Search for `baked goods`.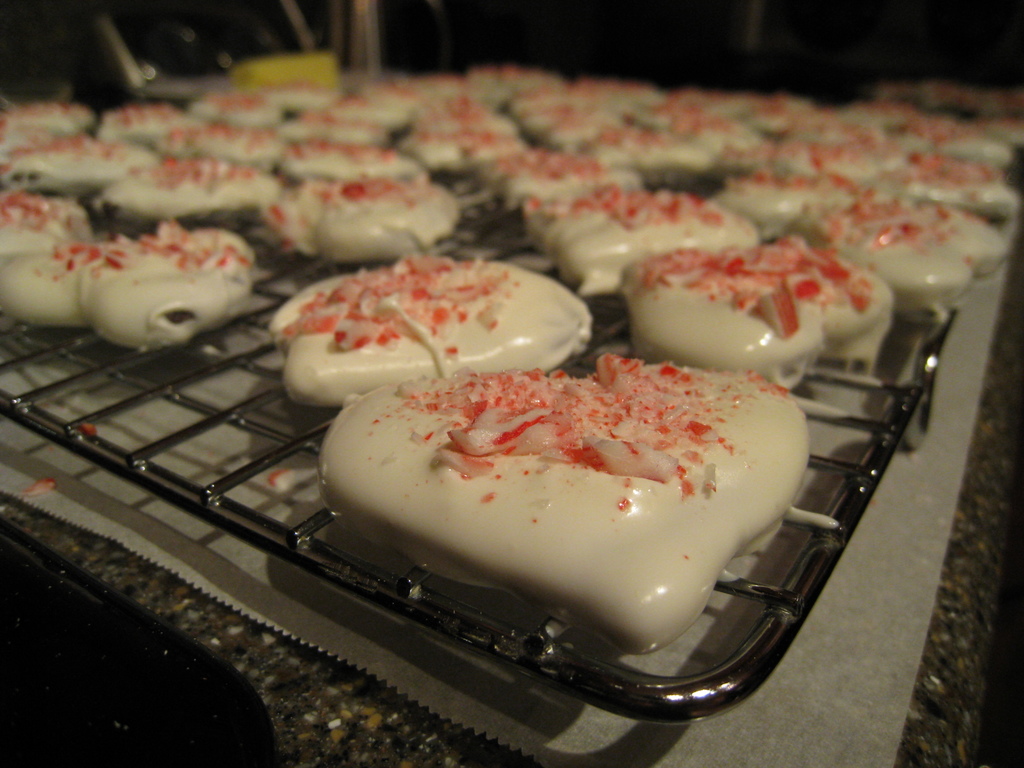
Found at x1=530, y1=186, x2=763, y2=292.
